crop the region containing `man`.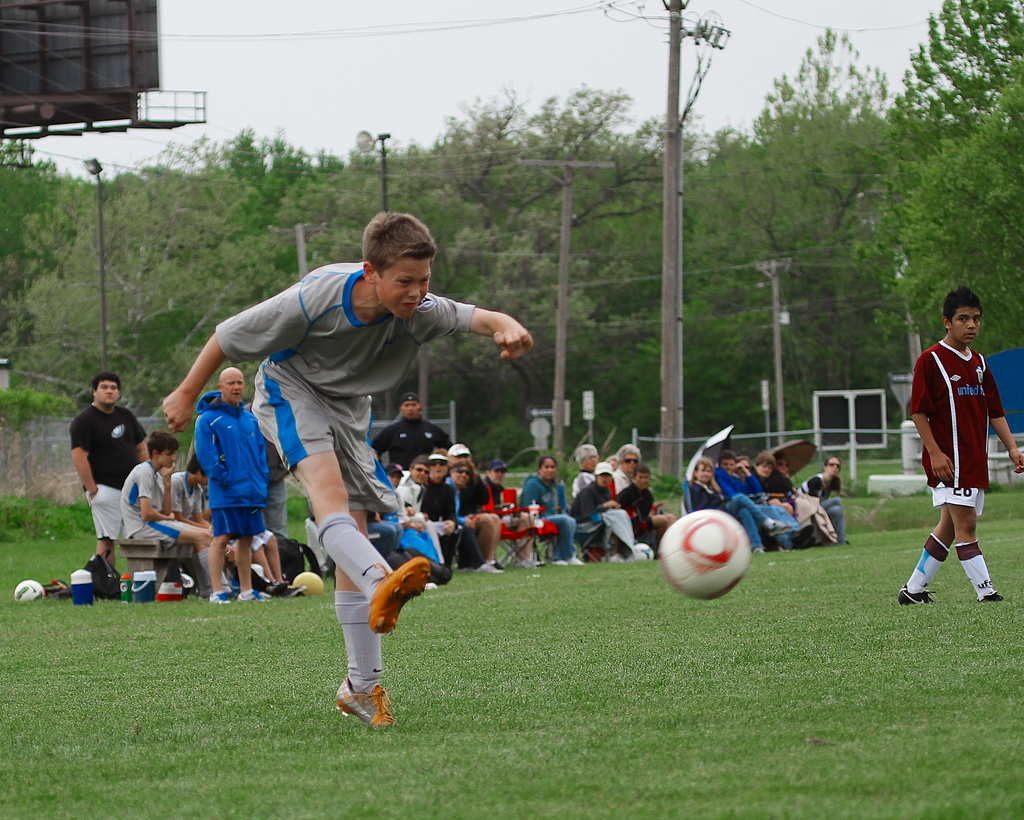
Crop region: left=69, top=373, right=147, bottom=570.
